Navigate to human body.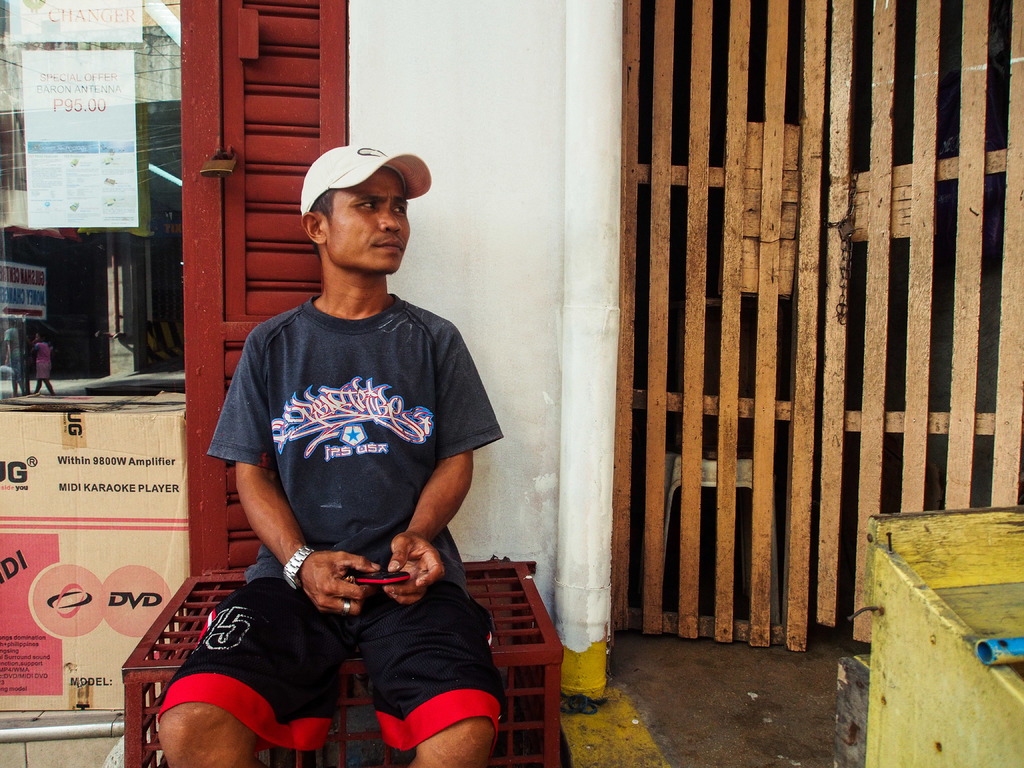
Navigation target: box(157, 170, 454, 751).
